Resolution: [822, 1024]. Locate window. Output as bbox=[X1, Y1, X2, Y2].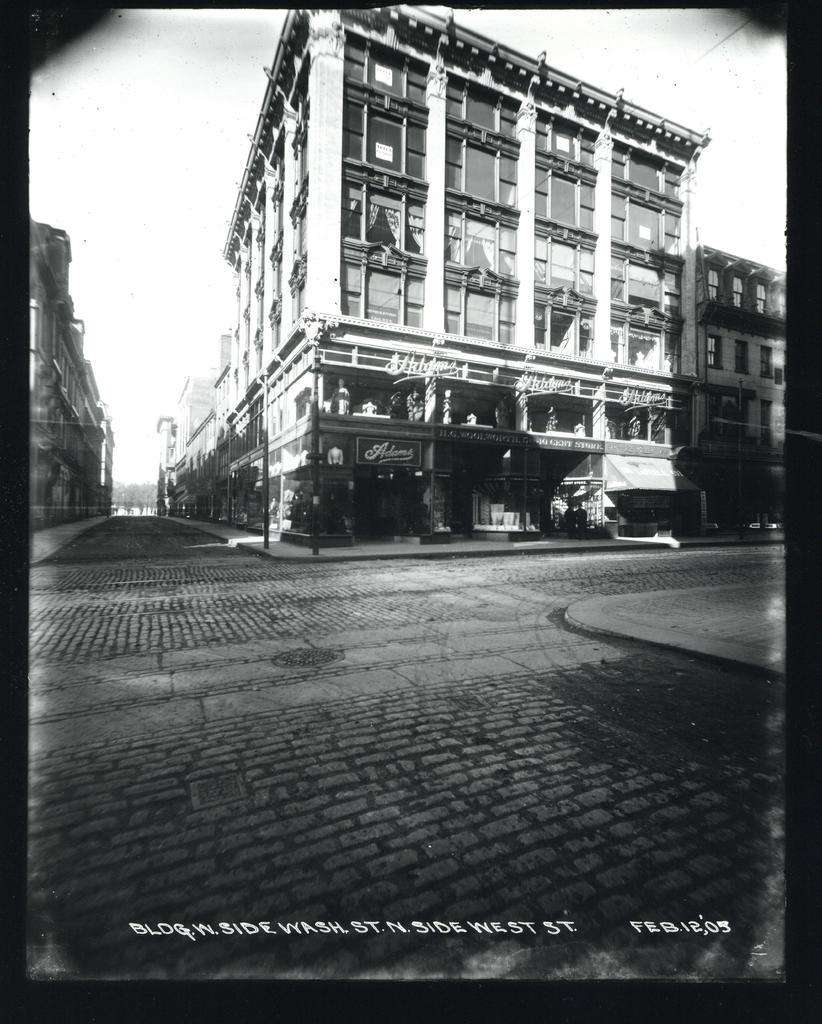
bbox=[242, 364, 246, 390].
